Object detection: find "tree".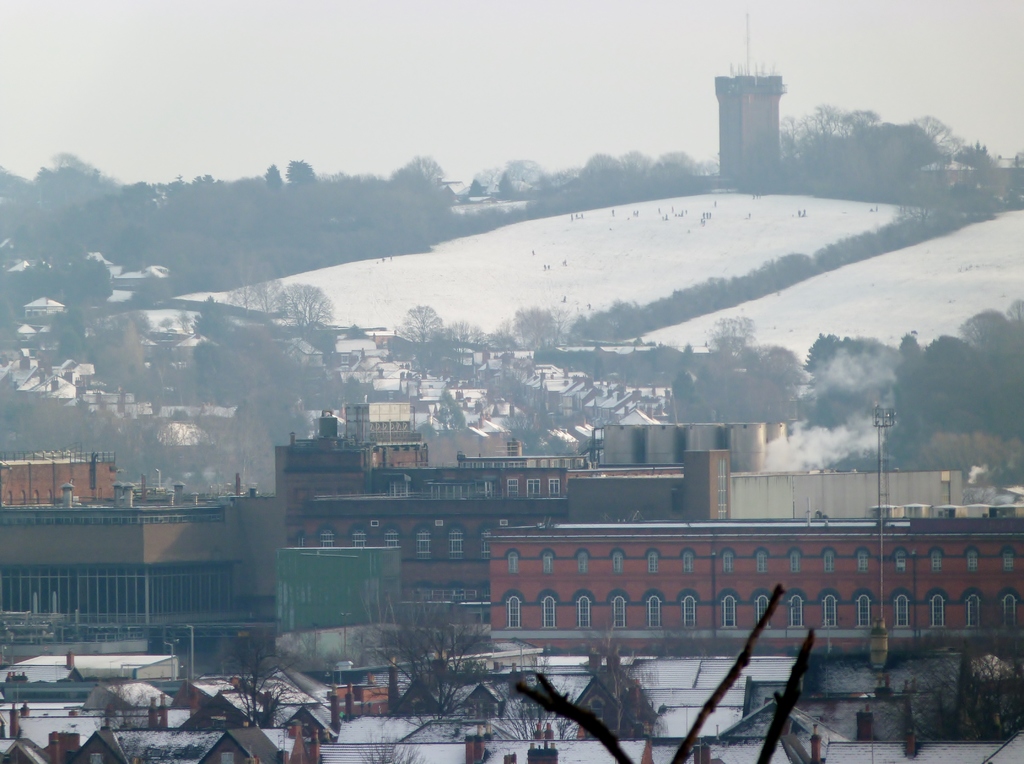
detection(355, 594, 497, 724).
